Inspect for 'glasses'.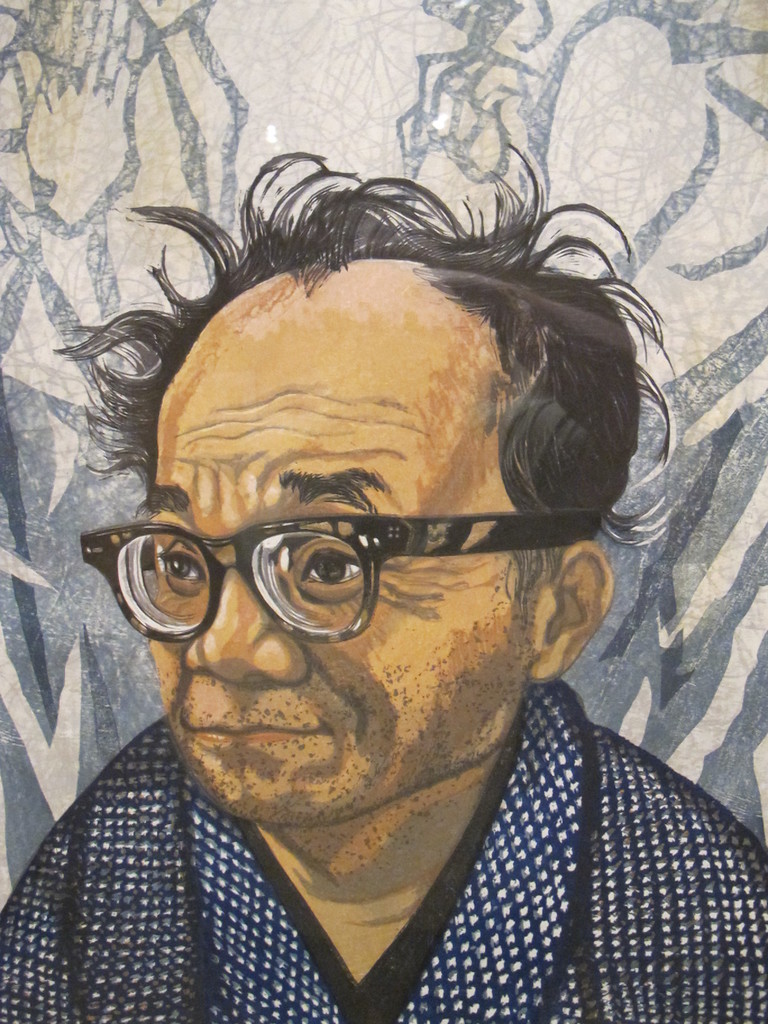
Inspection: 86/484/545/652.
